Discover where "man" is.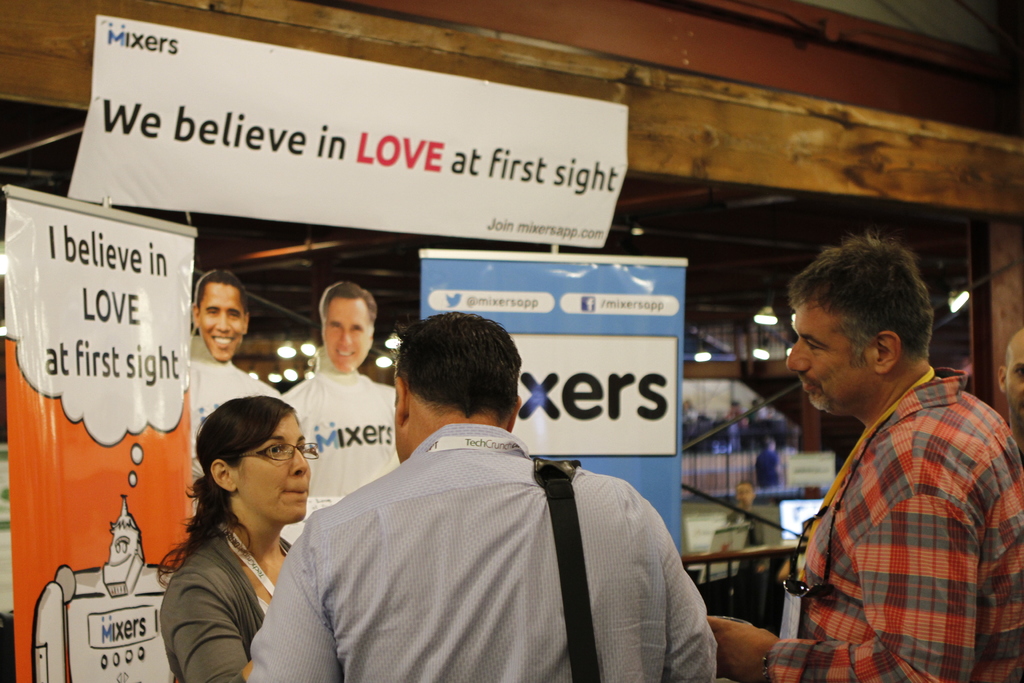
Discovered at 278, 283, 399, 494.
